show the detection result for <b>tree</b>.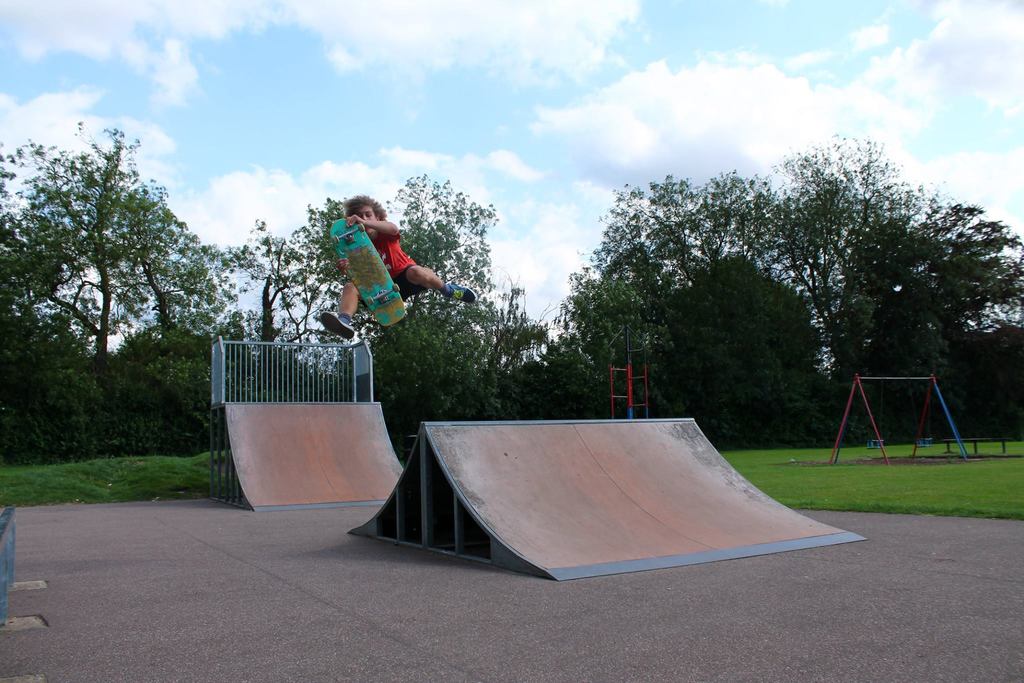
[left=17, top=87, right=220, bottom=523].
